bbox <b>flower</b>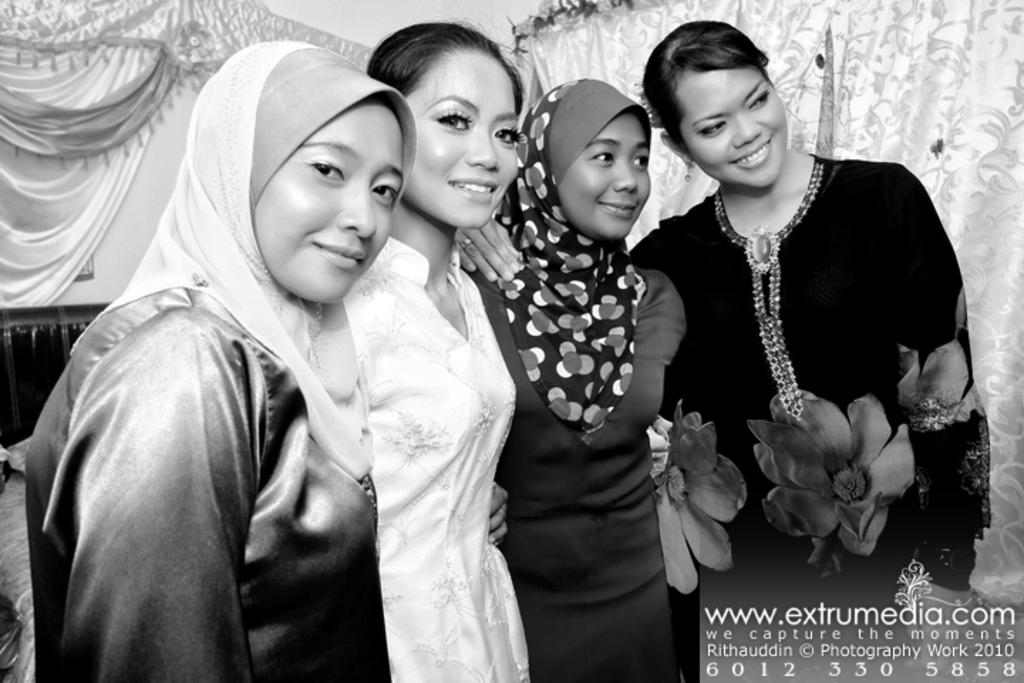
region(759, 374, 917, 554)
